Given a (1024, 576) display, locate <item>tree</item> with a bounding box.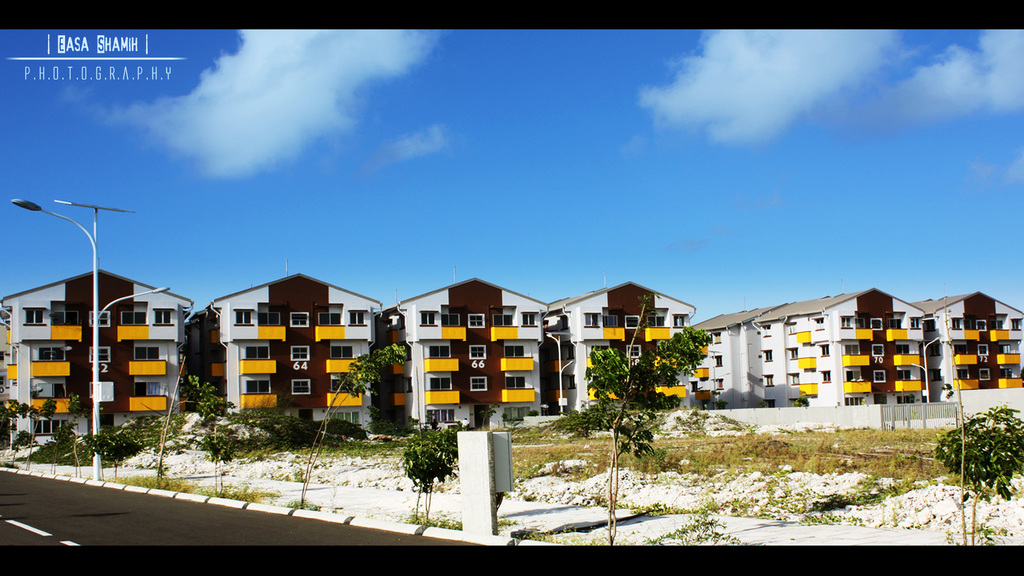
Located: [x1=938, y1=393, x2=1023, y2=500].
